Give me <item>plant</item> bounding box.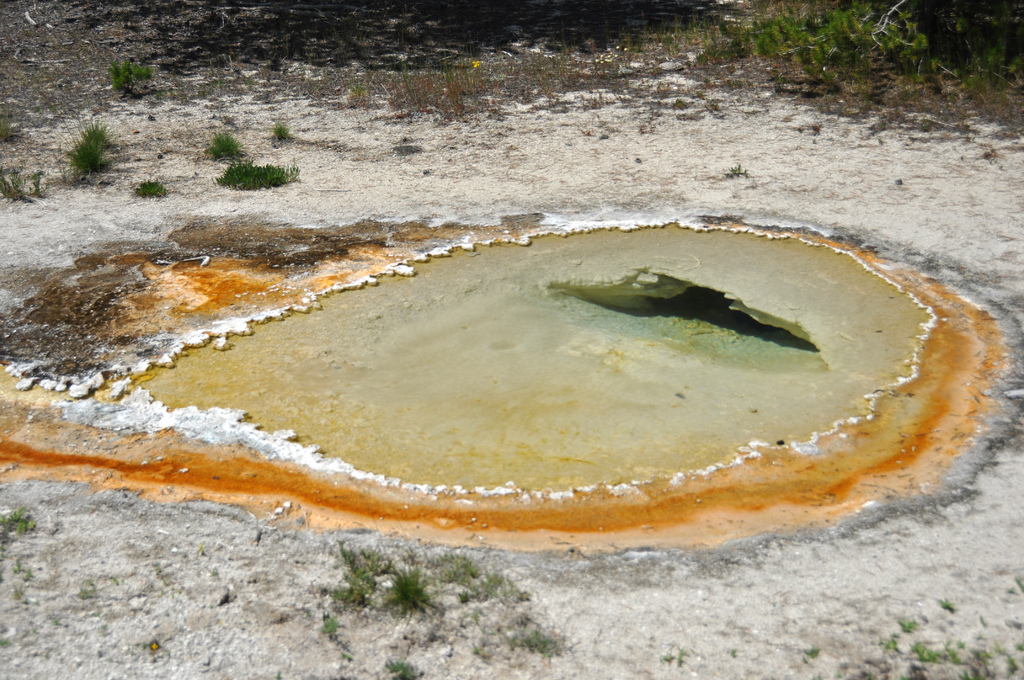
left=0, top=161, right=49, bottom=203.
